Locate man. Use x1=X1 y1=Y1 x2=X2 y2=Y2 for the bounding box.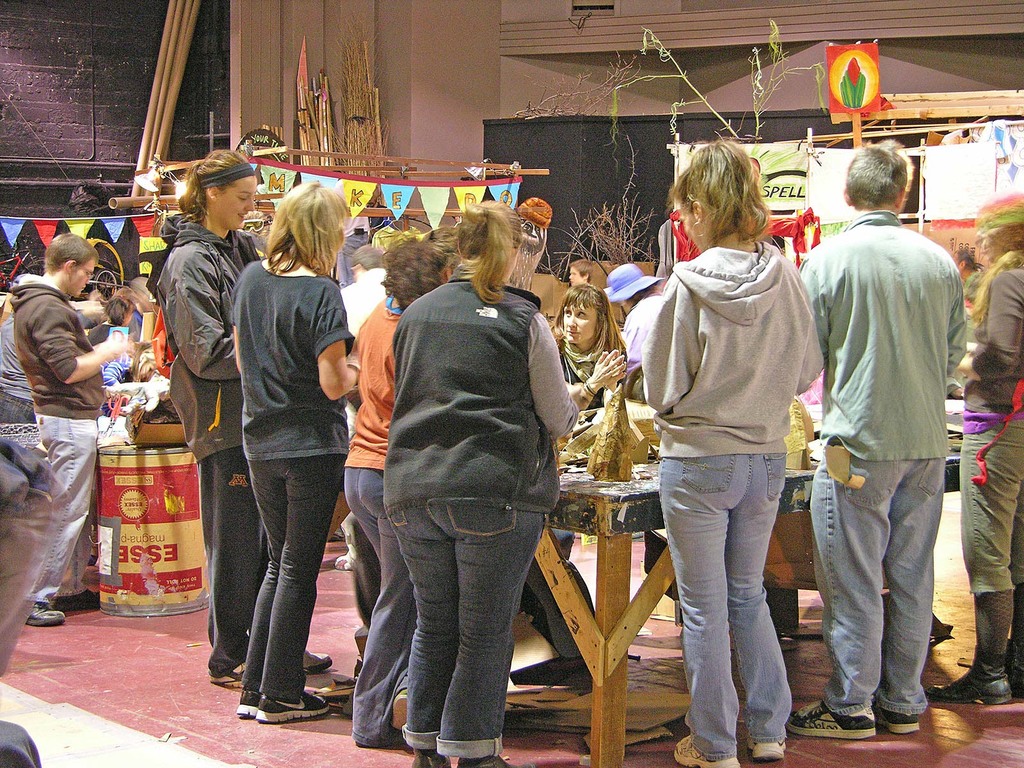
x1=955 y1=250 x2=982 y2=307.
